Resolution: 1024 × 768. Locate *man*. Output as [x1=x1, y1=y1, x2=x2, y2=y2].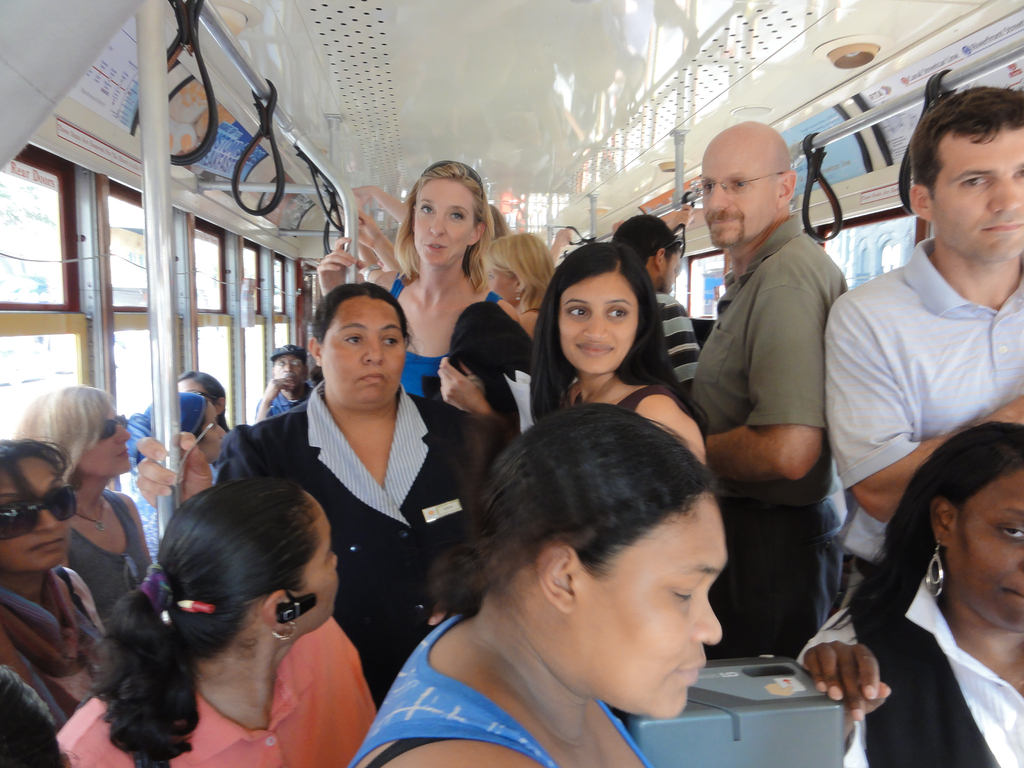
[x1=253, y1=346, x2=317, y2=424].
